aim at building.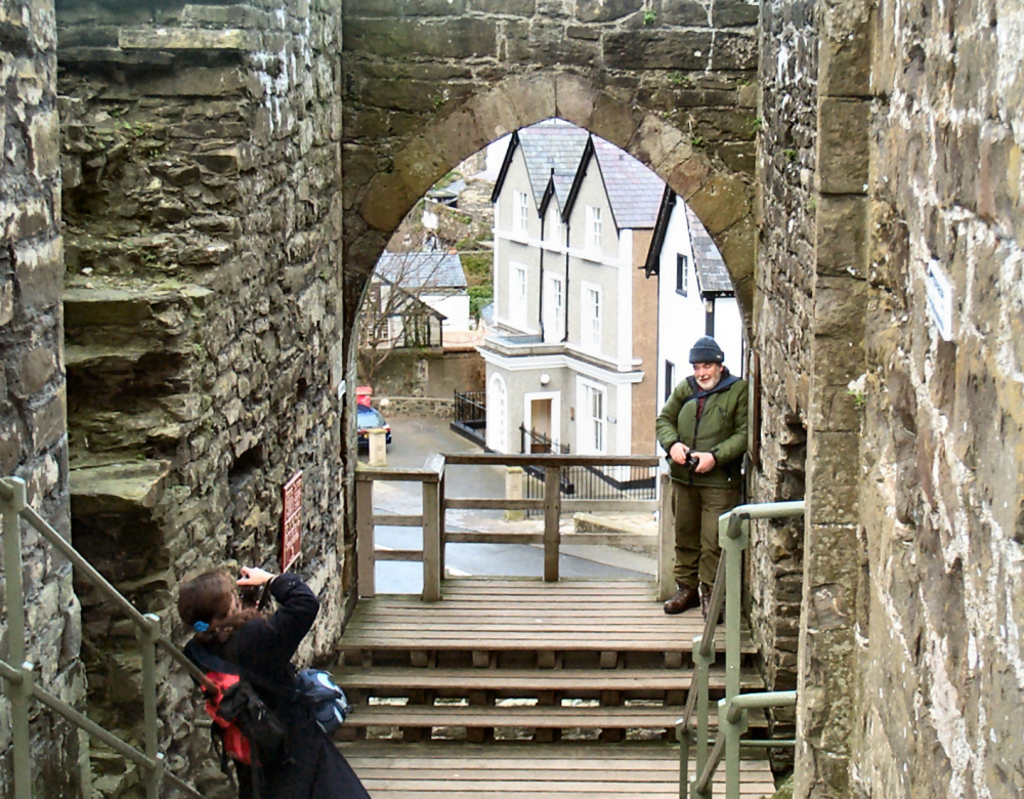
Aimed at 0 0 1023 798.
